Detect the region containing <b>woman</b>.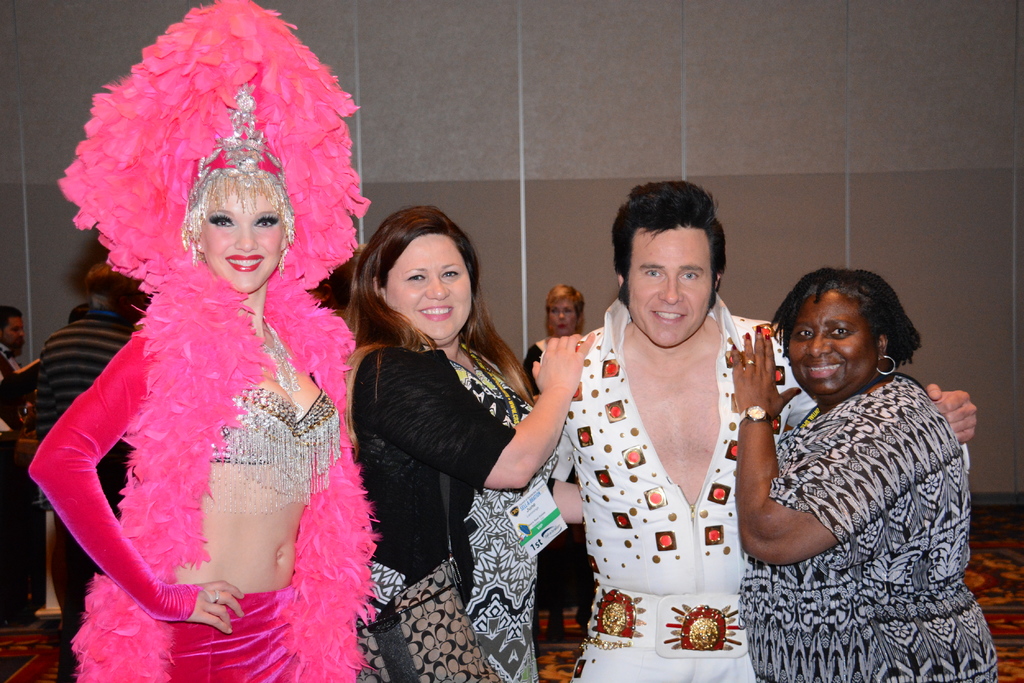
bbox=(732, 268, 997, 682).
